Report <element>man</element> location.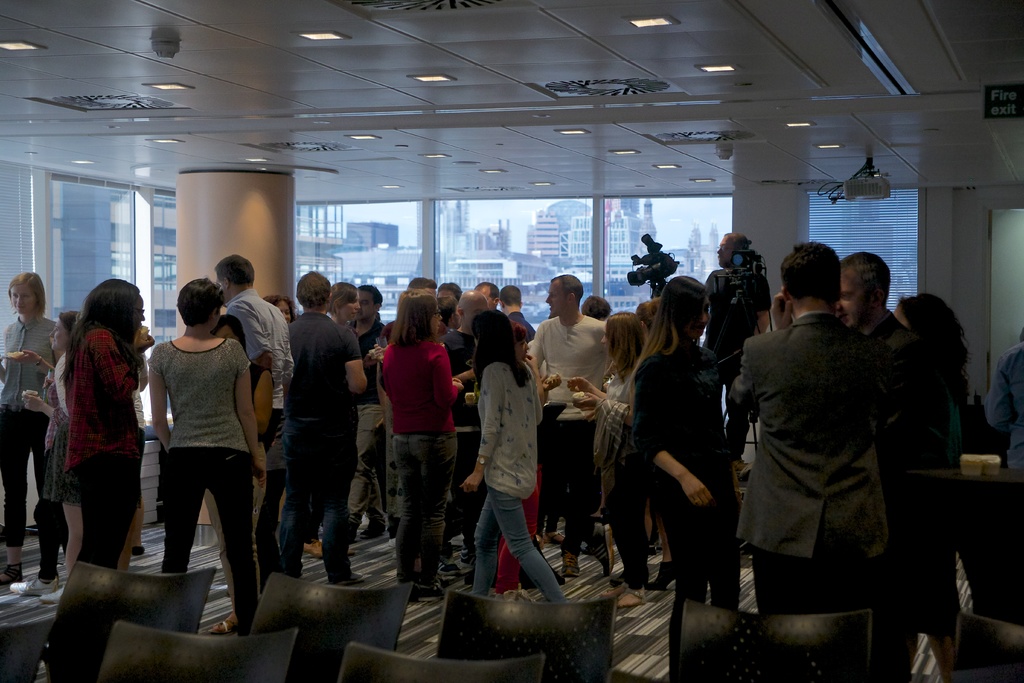
Report: locate(219, 254, 296, 588).
